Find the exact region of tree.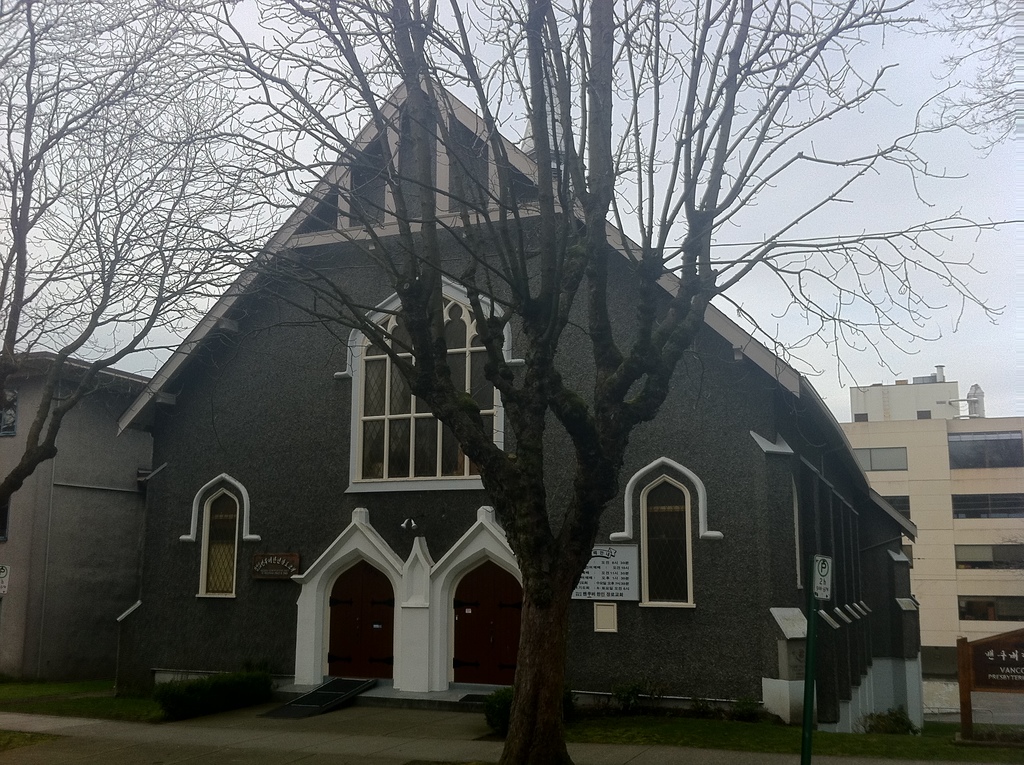
Exact region: bbox=(23, 76, 1023, 740).
